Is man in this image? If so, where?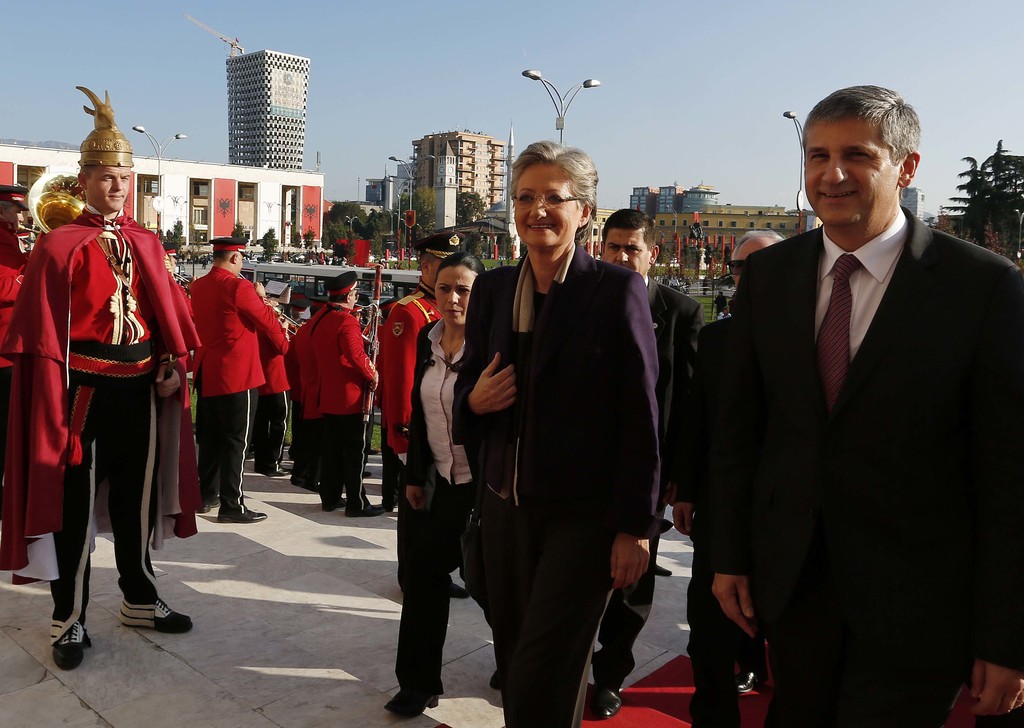
Yes, at box(671, 228, 781, 727).
